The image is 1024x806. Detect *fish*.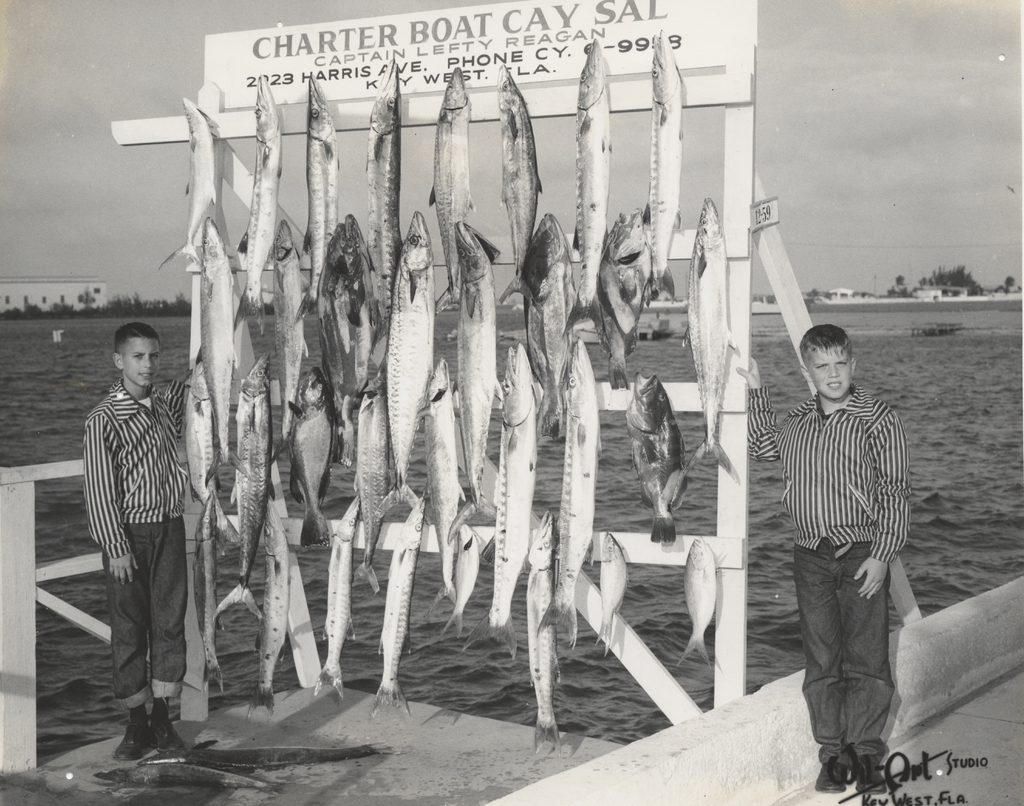
Detection: x1=369 y1=203 x2=438 y2=526.
